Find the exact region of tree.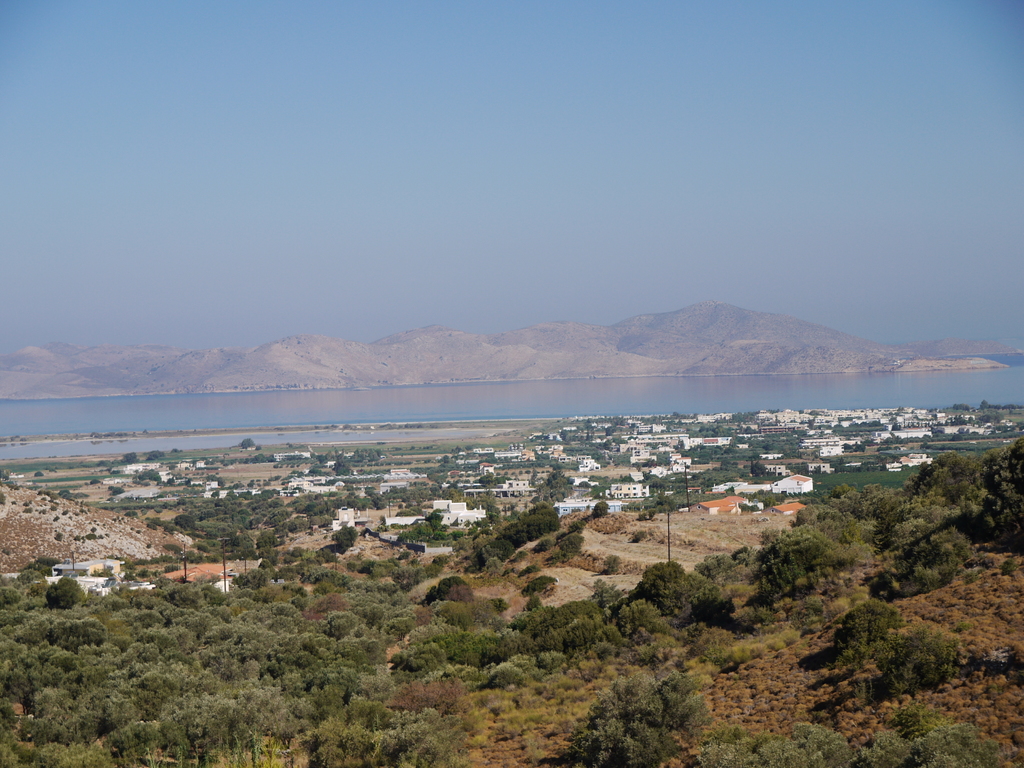
Exact region: (x1=696, y1=718, x2=861, y2=767).
